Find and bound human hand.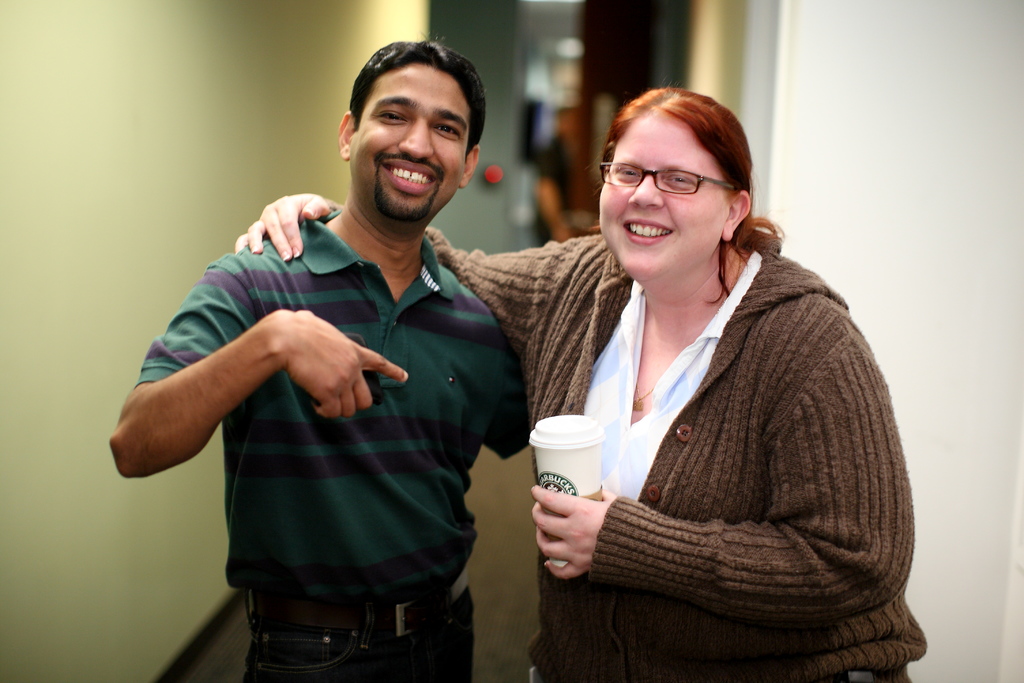
Bound: 533:493:630:578.
